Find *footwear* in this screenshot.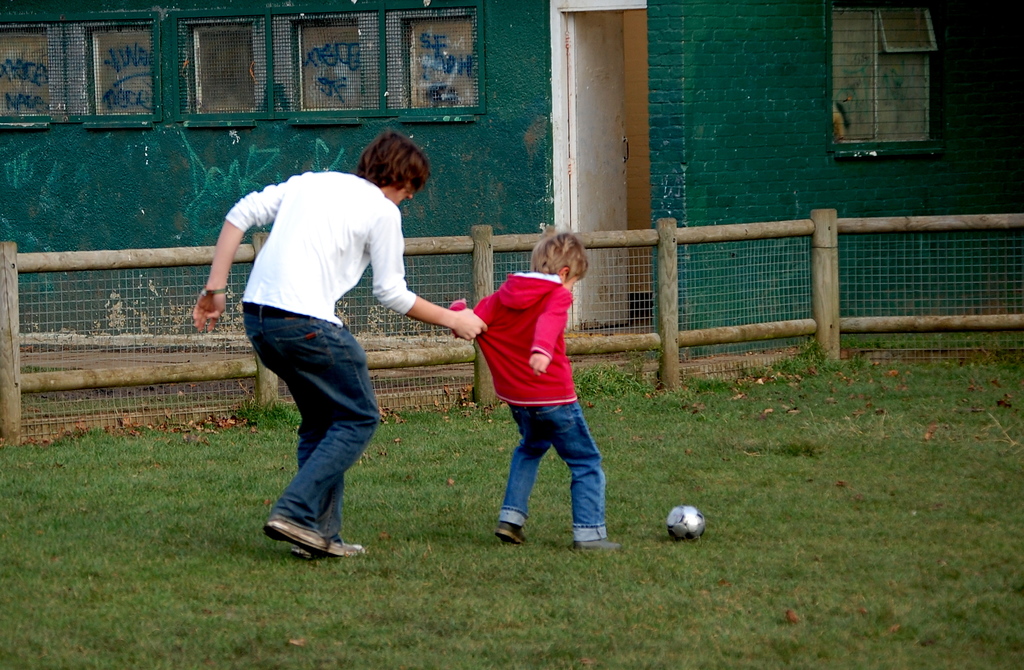
The bounding box for *footwear* is (x1=289, y1=542, x2=372, y2=558).
